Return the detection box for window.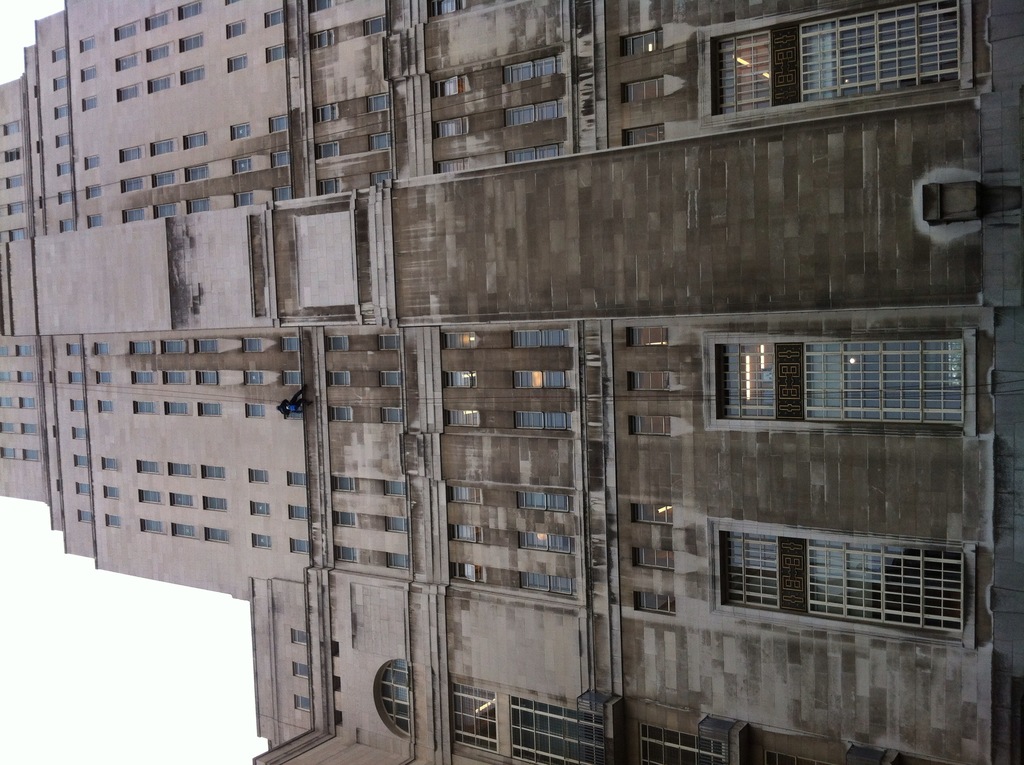
<box>411,0,465,28</box>.
